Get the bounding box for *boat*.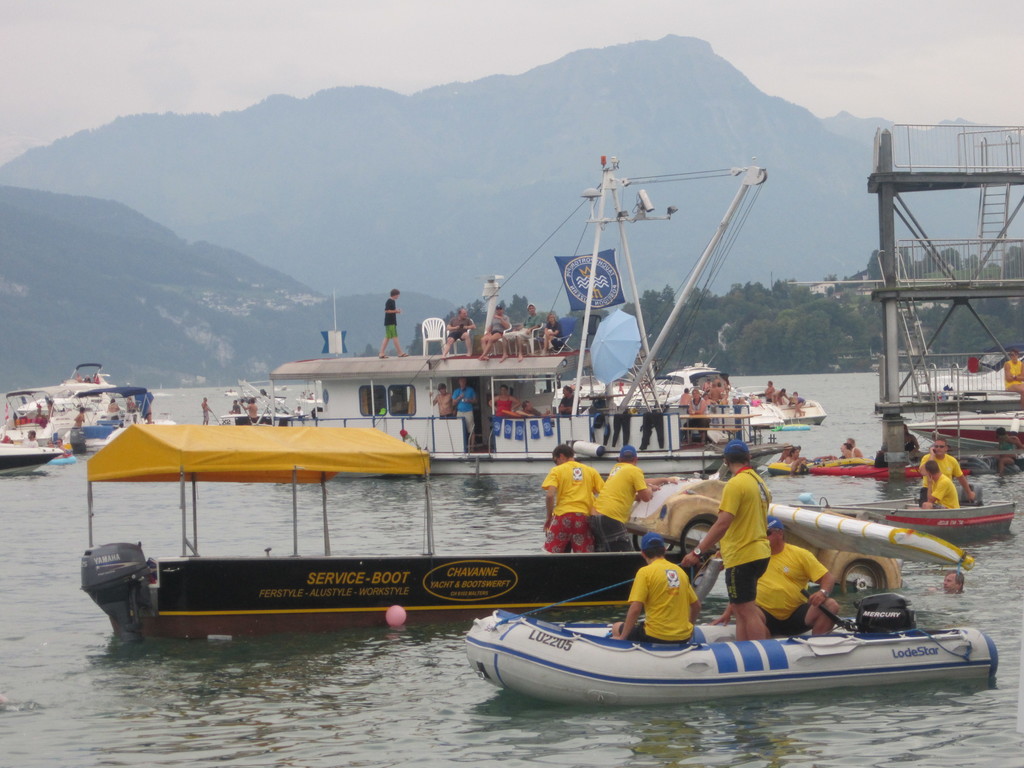
{"left": 298, "top": 398, "right": 323, "bottom": 403}.
